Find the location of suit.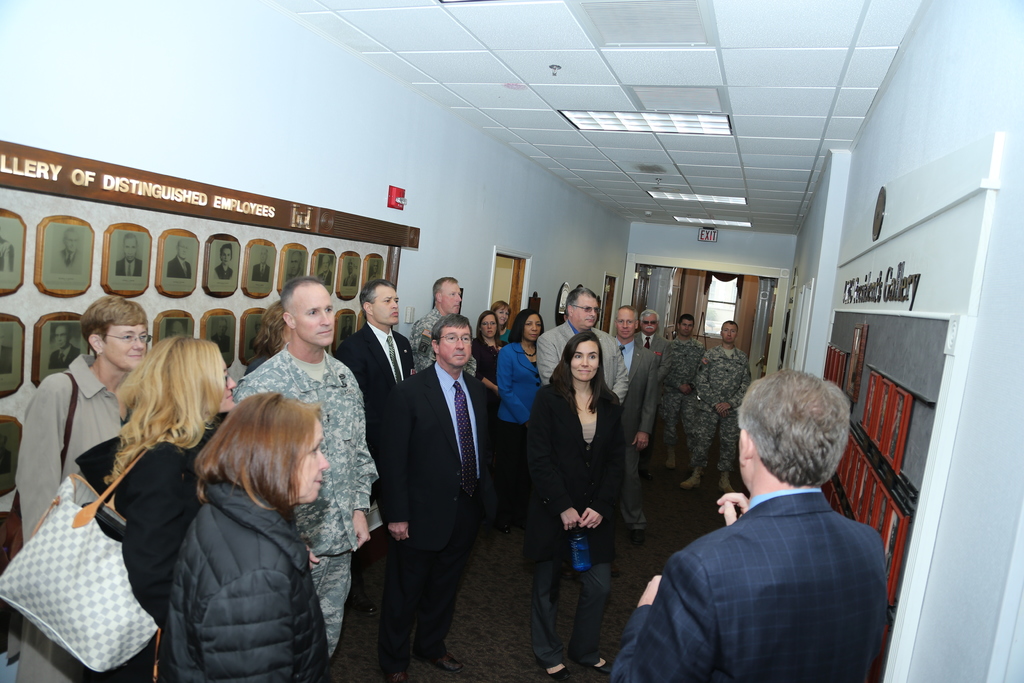
Location: <bbox>519, 377, 635, 664</bbox>.
